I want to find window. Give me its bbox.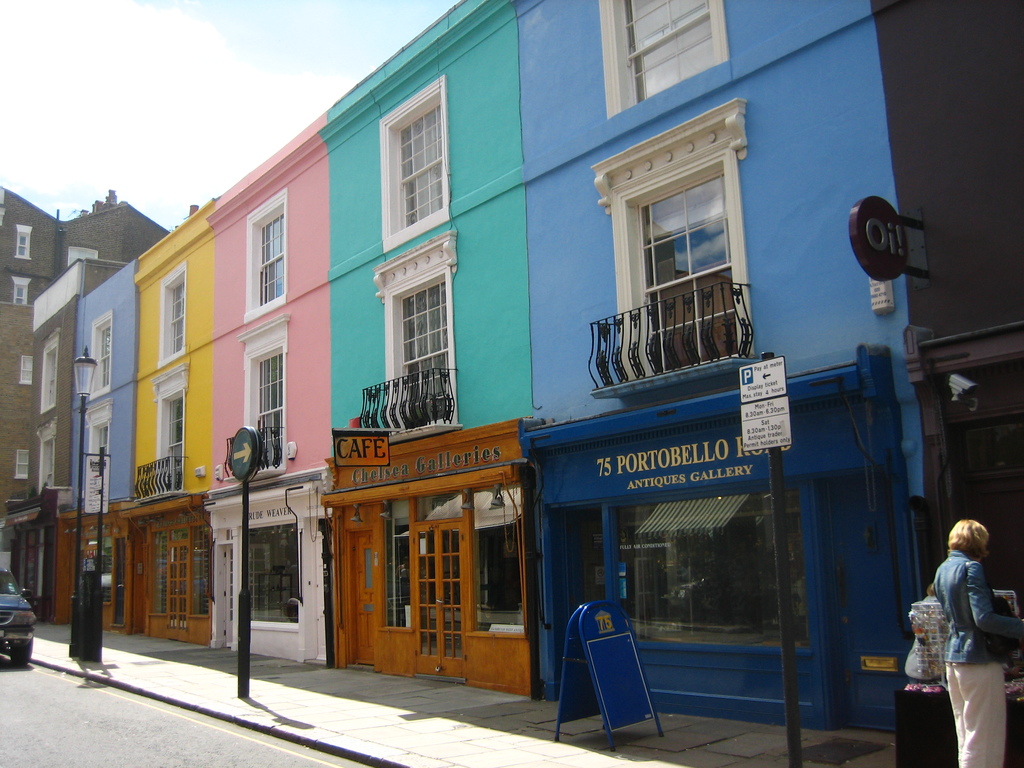
[x1=14, y1=226, x2=34, y2=260].
